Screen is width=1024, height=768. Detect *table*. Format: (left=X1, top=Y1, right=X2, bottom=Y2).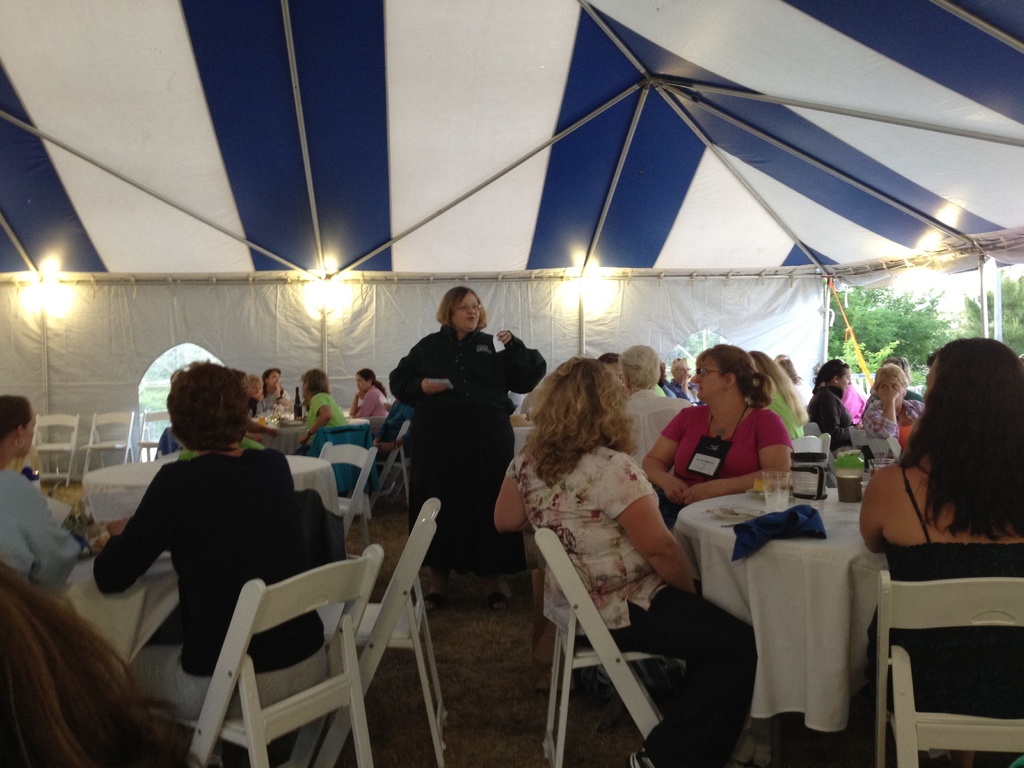
(left=262, top=406, right=354, bottom=454).
